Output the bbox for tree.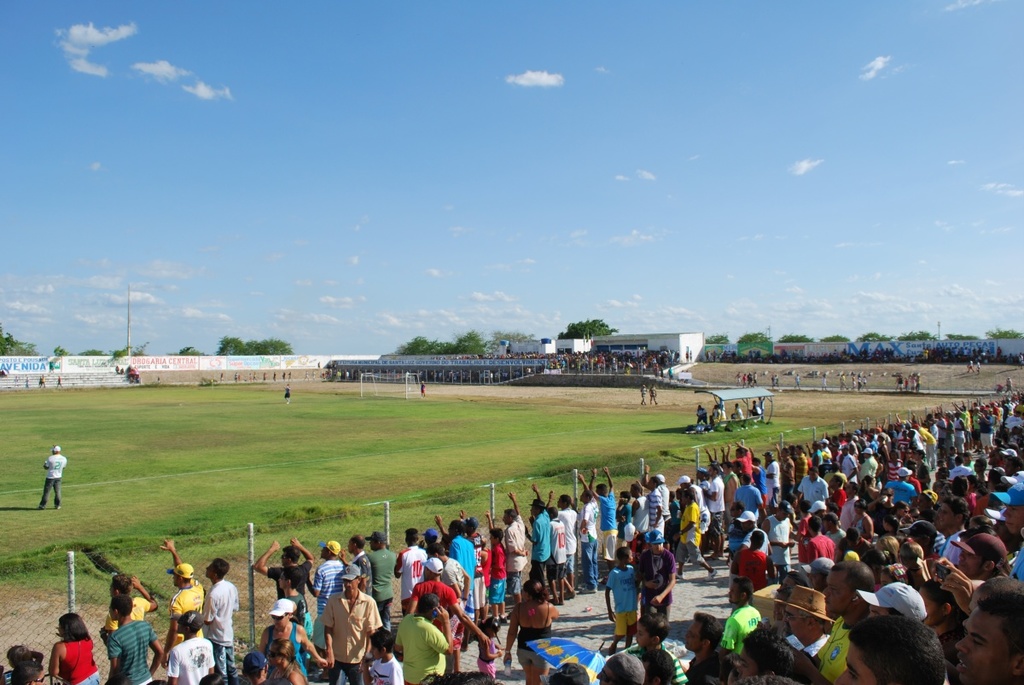
box=[50, 345, 70, 356].
